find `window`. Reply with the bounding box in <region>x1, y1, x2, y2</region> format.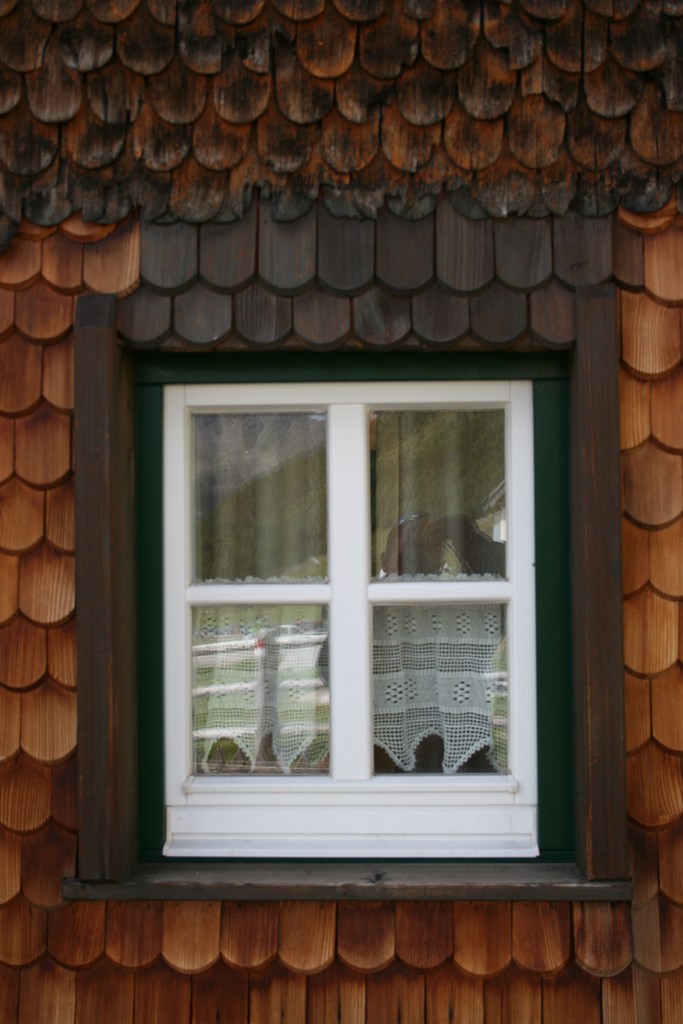
<region>108, 355, 579, 861</region>.
